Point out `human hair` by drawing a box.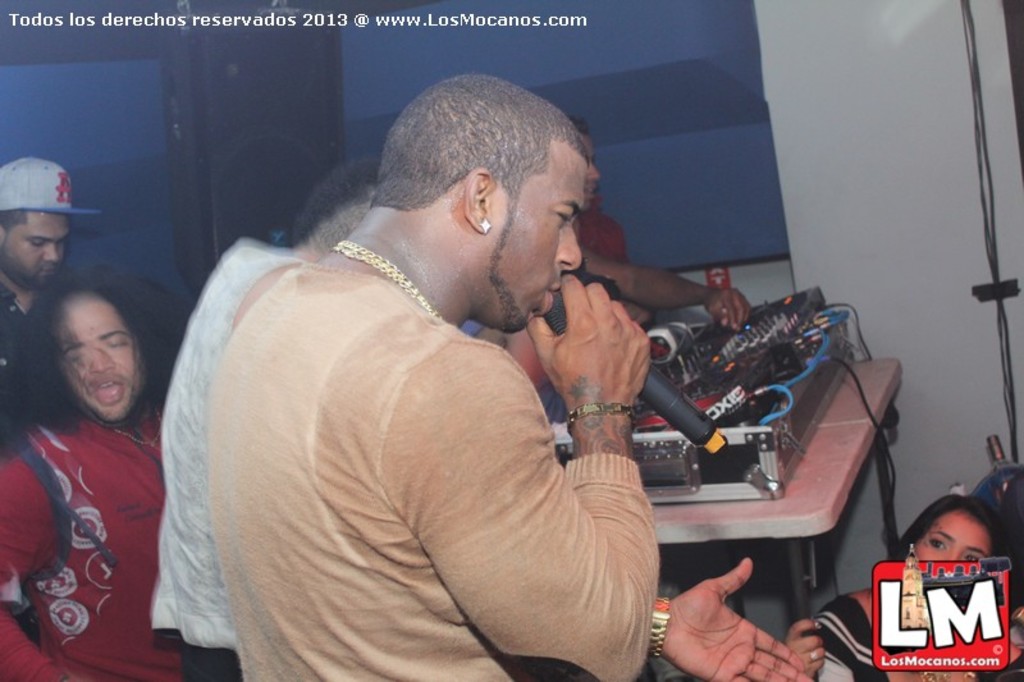
bbox=[297, 151, 387, 238].
